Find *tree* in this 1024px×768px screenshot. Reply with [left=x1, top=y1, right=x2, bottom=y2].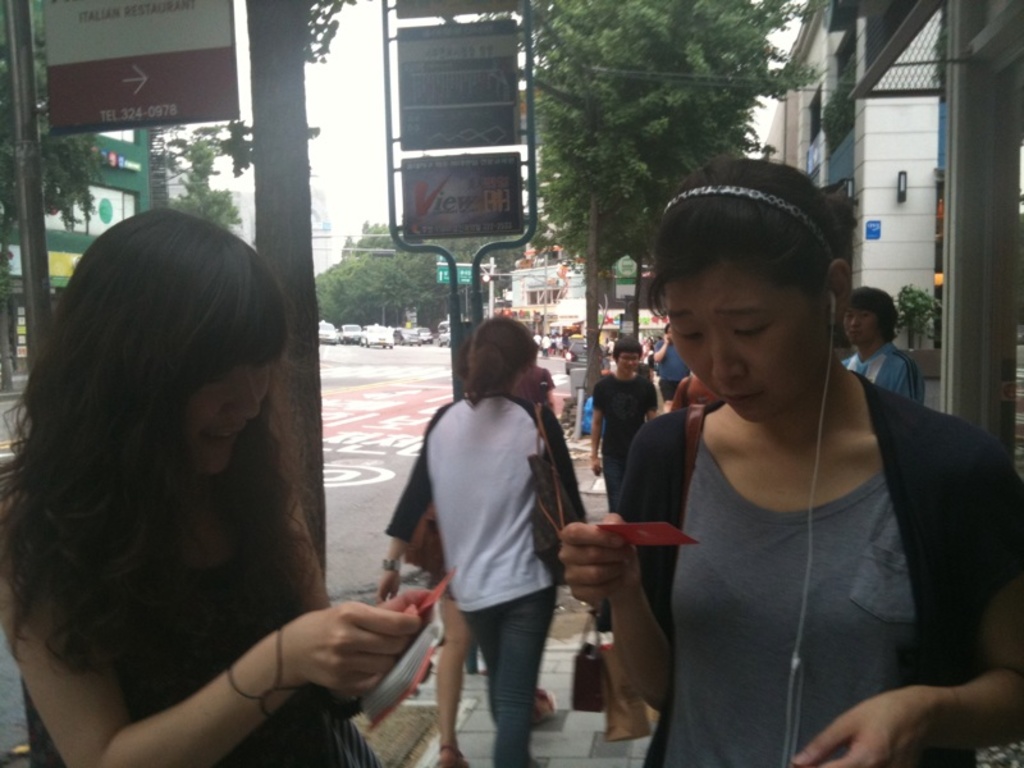
[left=896, top=283, right=951, bottom=355].
